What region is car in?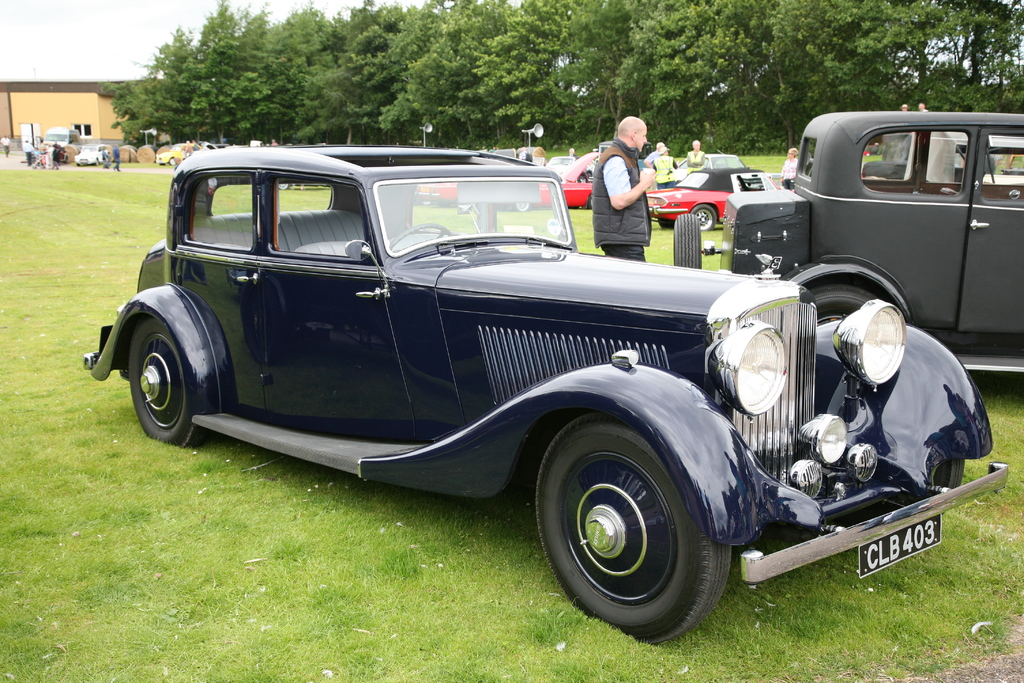
670, 108, 1023, 378.
